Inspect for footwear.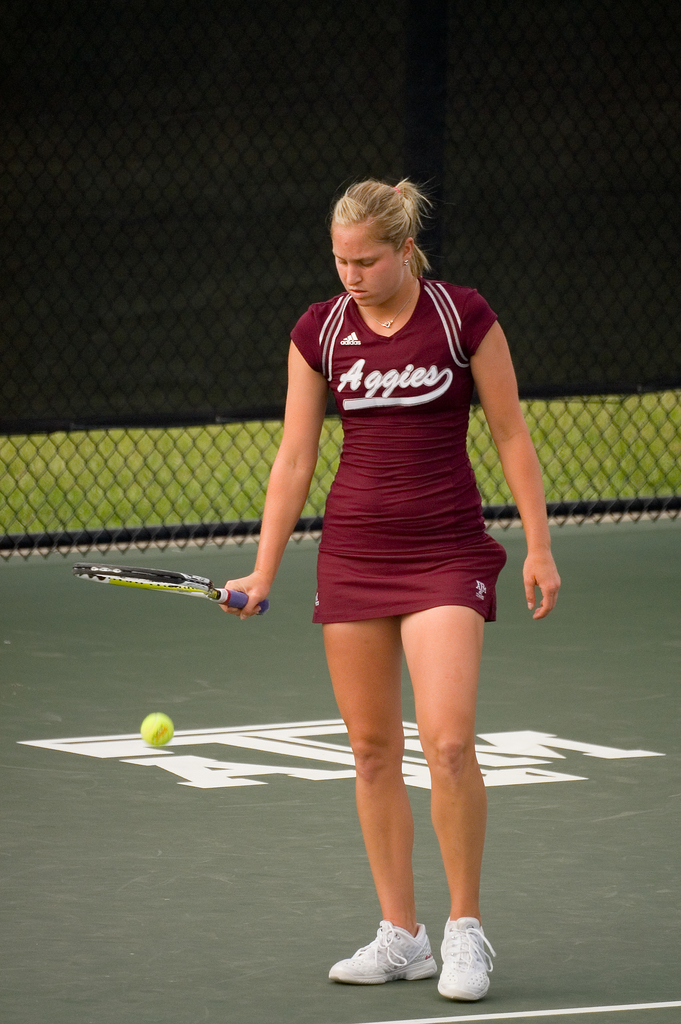
Inspection: [x1=327, y1=917, x2=444, y2=986].
